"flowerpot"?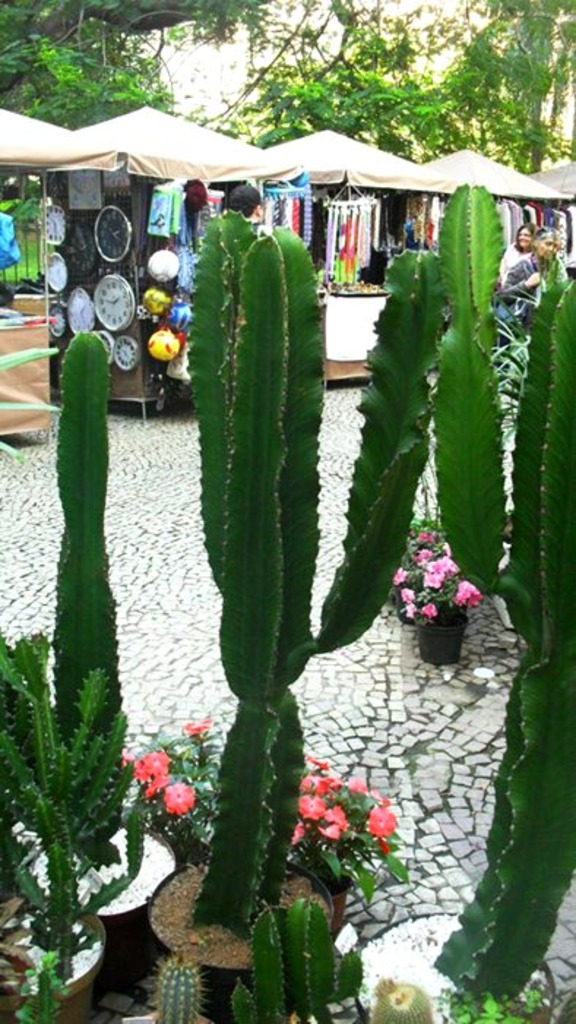
box=[418, 611, 465, 661]
